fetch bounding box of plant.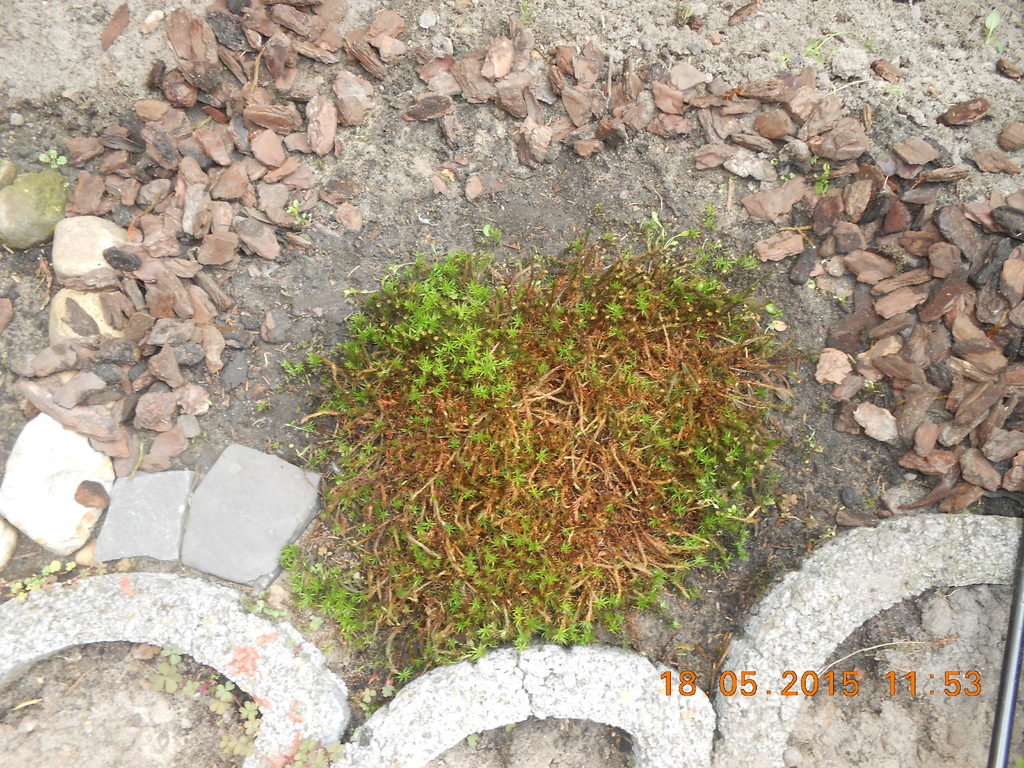
Bbox: 770:155:779:166.
